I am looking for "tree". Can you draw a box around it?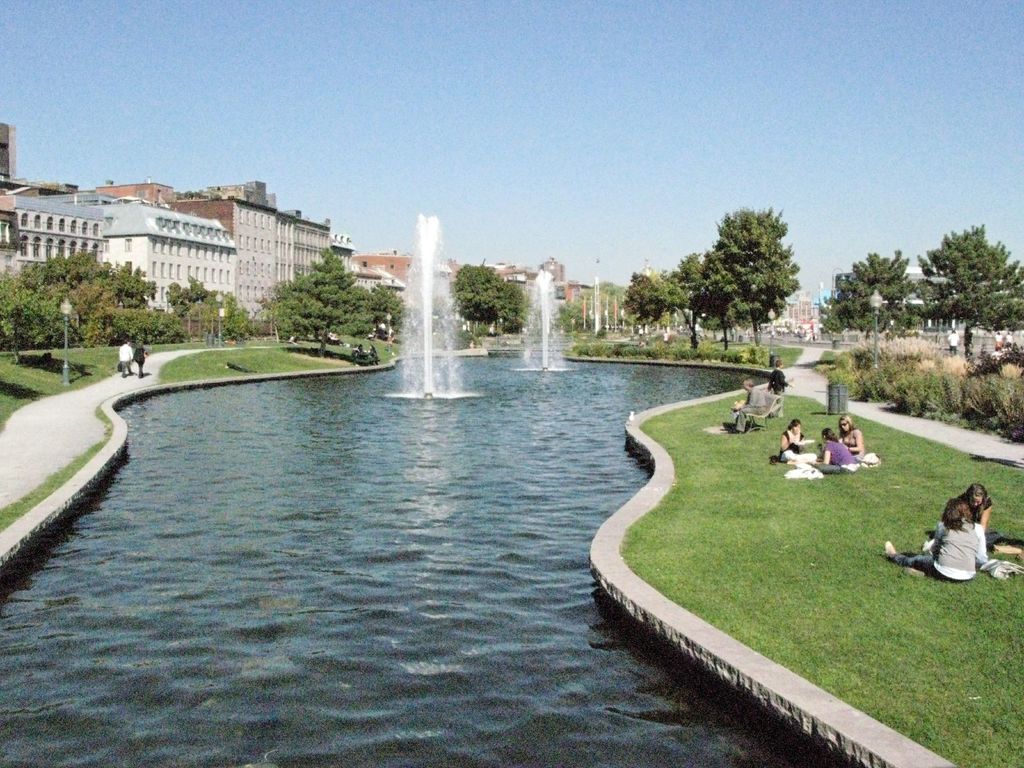
Sure, the bounding box is (454,257,543,343).
